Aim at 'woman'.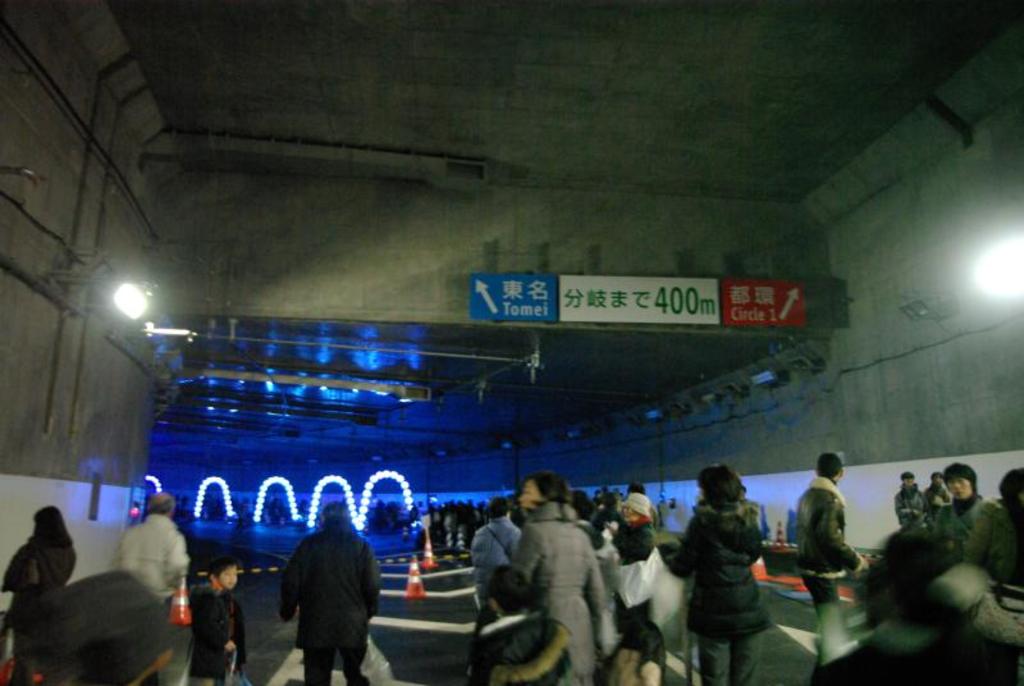
Aimed at 4,502,77,623.
